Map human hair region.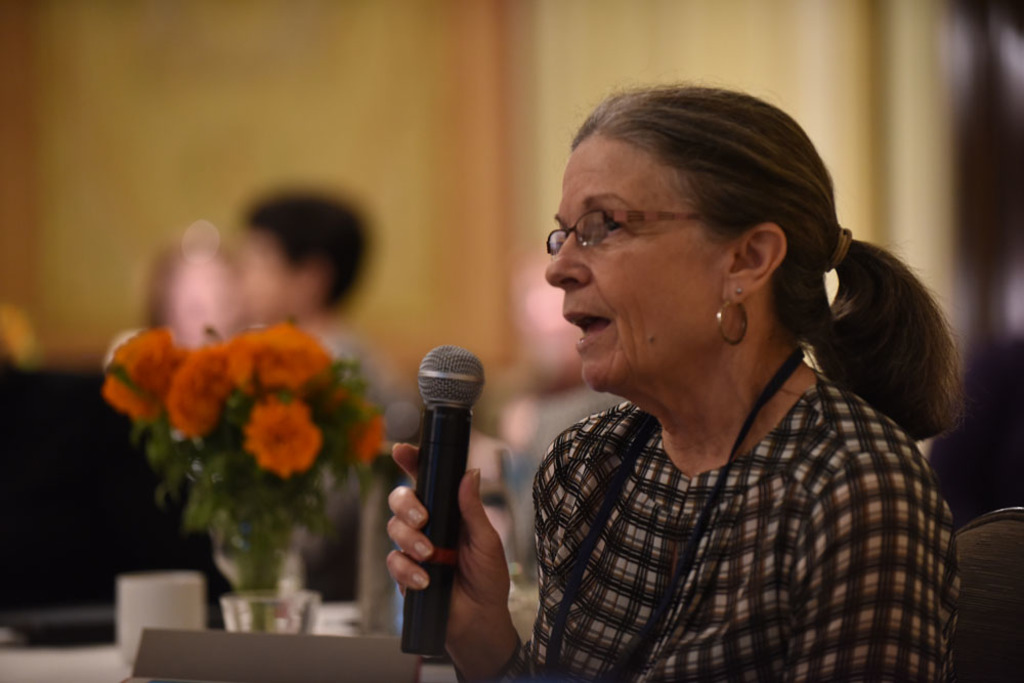
Mapped to rect(247, 191, 373, 319).
